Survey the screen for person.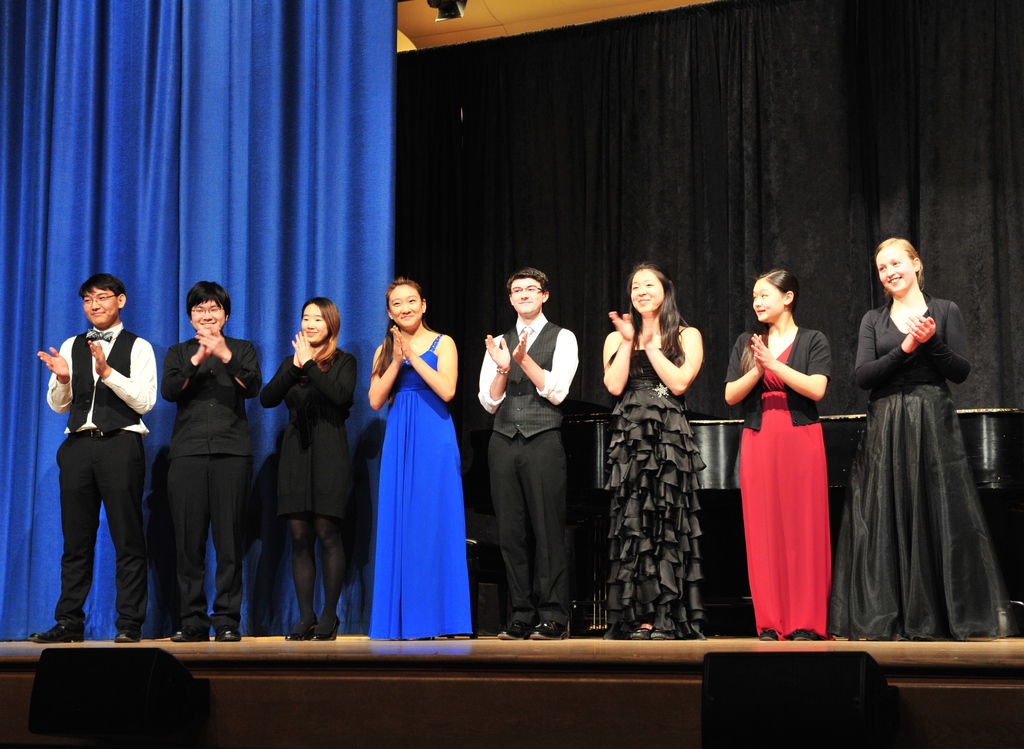
Survey found: region(847, 234, 1018, 637).
